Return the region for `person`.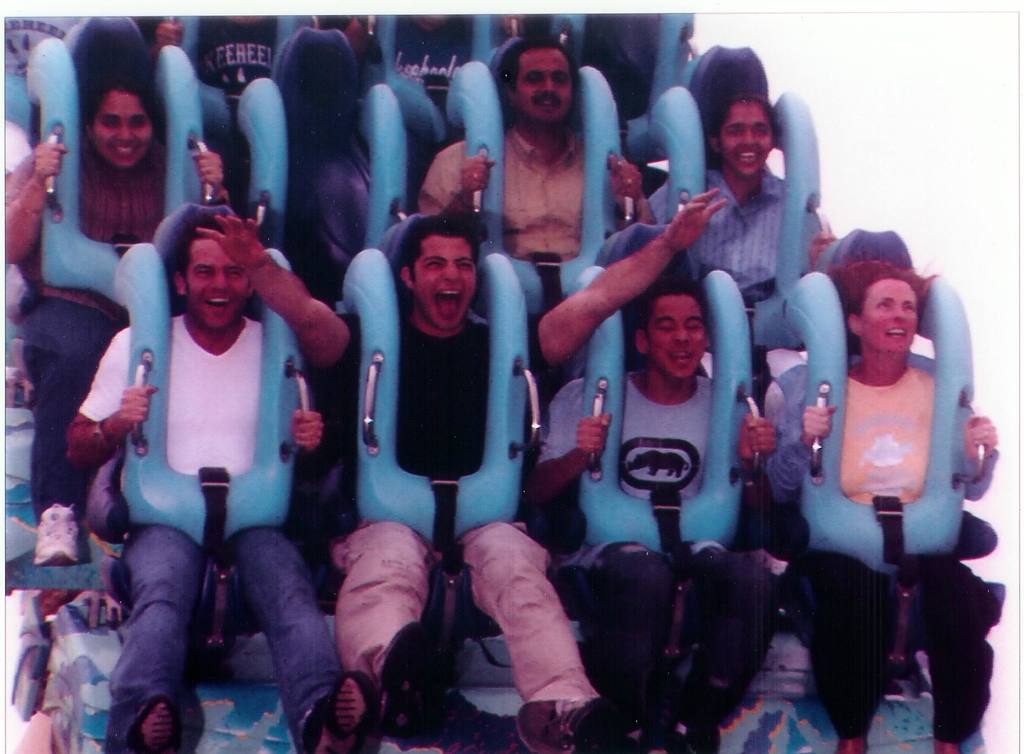
(left=65, top=213, right=381, bottom=753).
